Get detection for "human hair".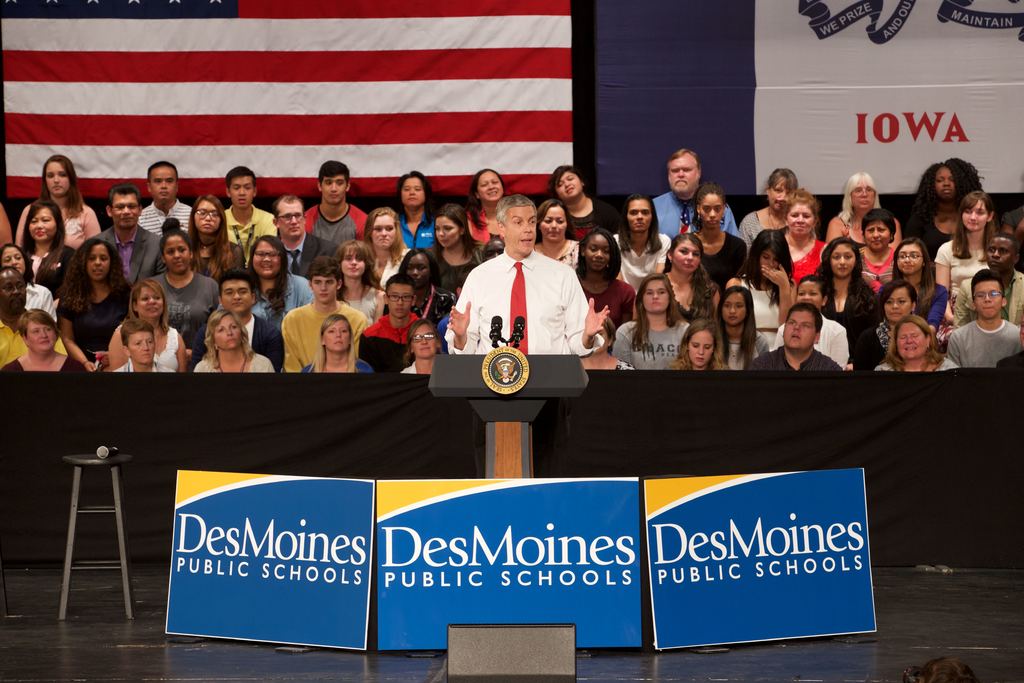
Detection: <bbox>758, 168, 801, 197</bbox>.
